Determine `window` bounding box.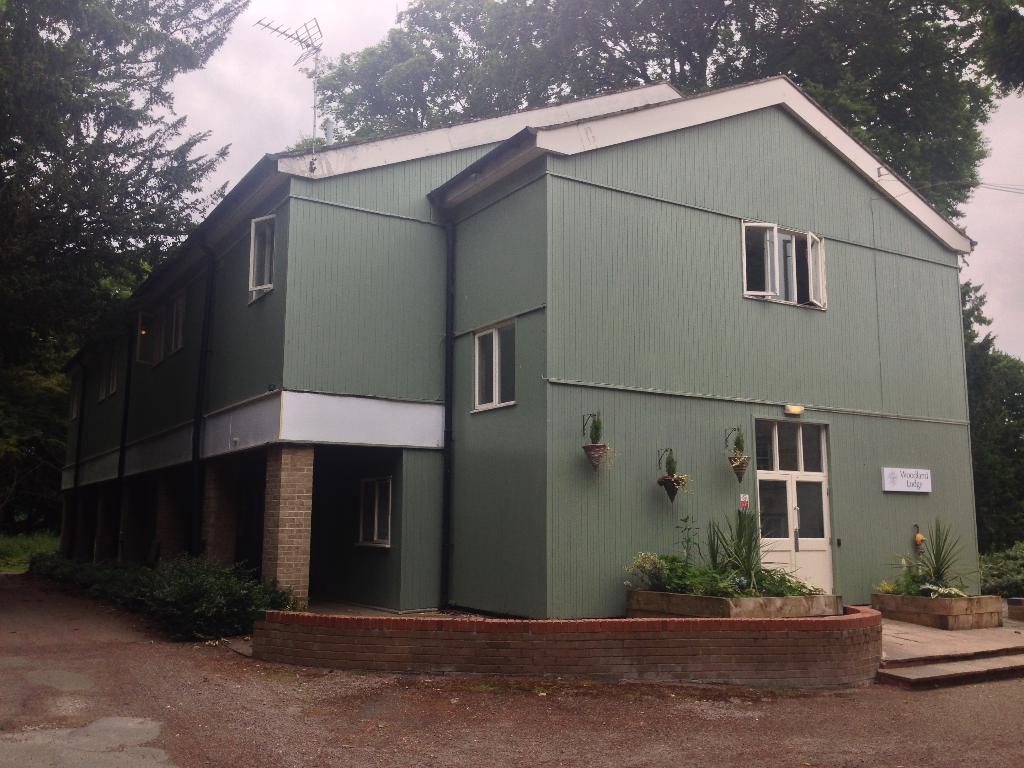
Determined: bbox=(63, 379, 77, 425).
